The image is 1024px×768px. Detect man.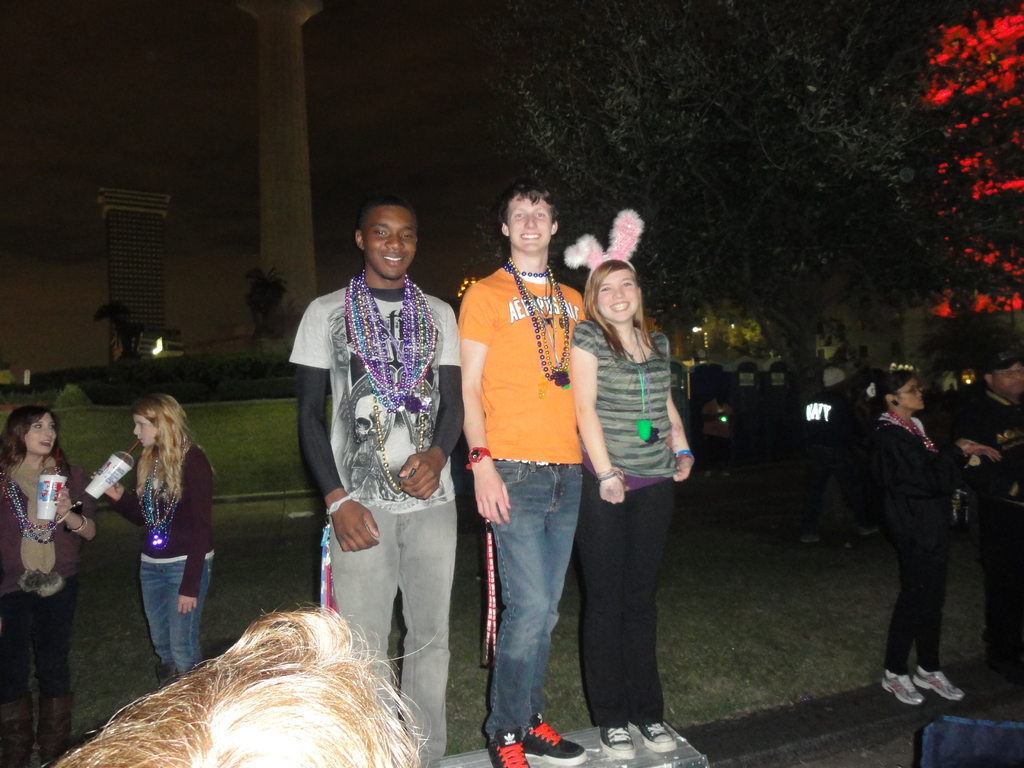
Detection: 285,188,472,710.
